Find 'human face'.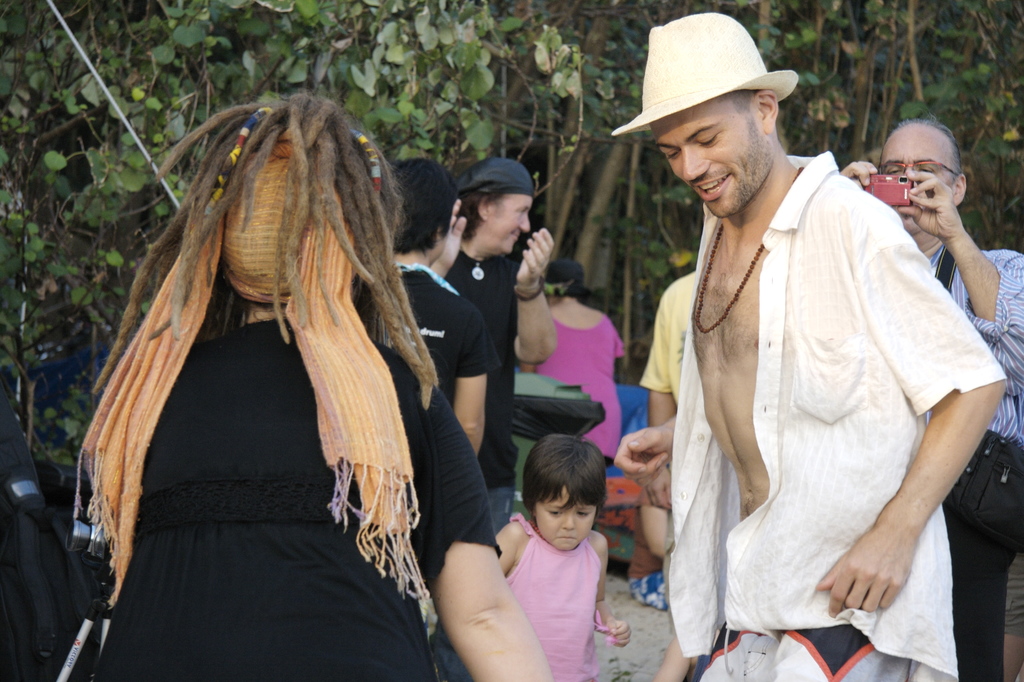
<box>488,198,535,252</box>.
